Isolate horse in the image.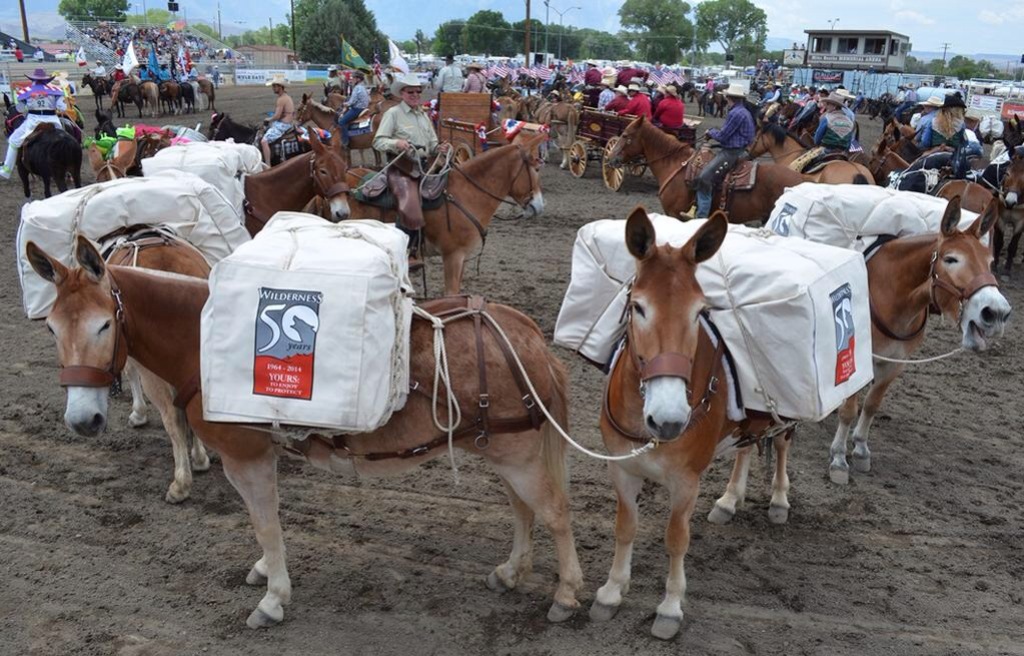
Isolated region: box(203, 106, 344, 162).
